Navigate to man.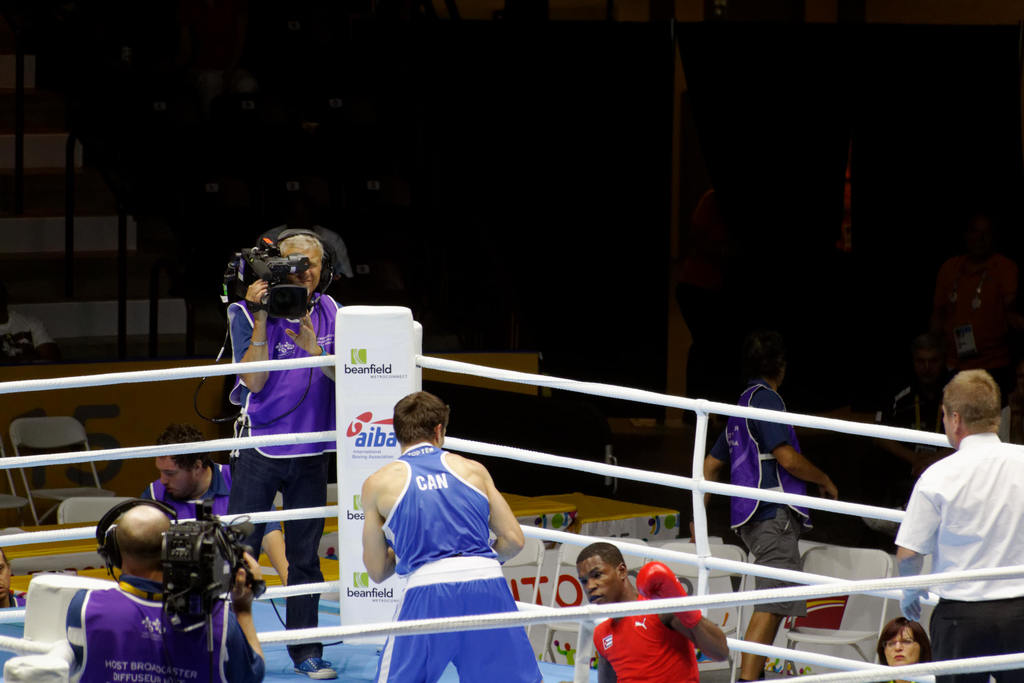
Navigation target: [left=138, top=418, right=292, bottom=593].
